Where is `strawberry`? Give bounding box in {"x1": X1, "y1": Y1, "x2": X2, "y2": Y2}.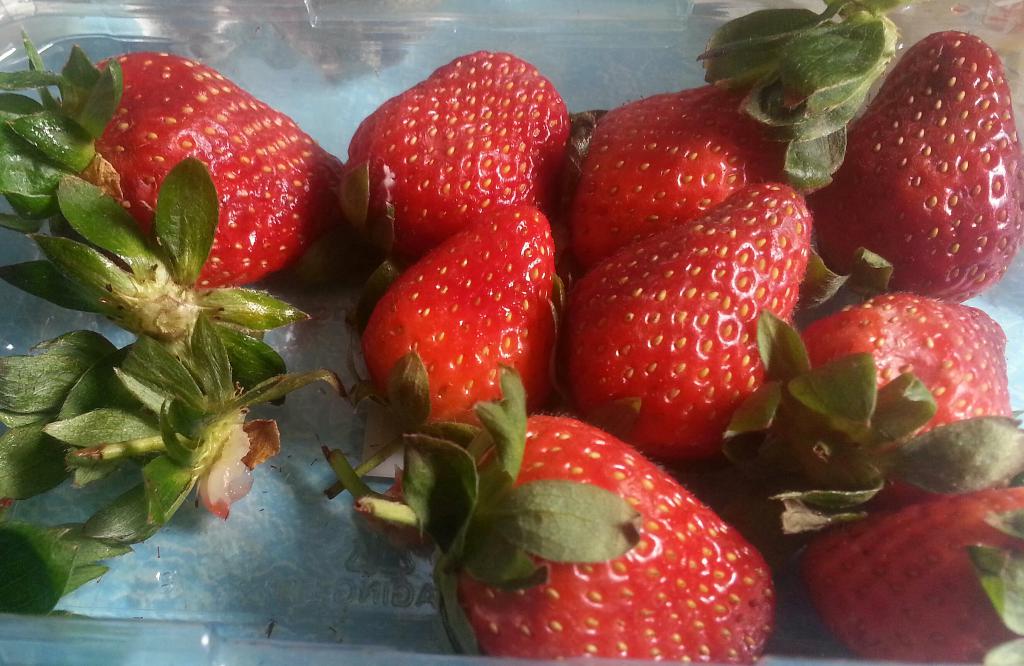
{"x1": 558, "y1": 174, "x2": 818, "y2": 466}.
